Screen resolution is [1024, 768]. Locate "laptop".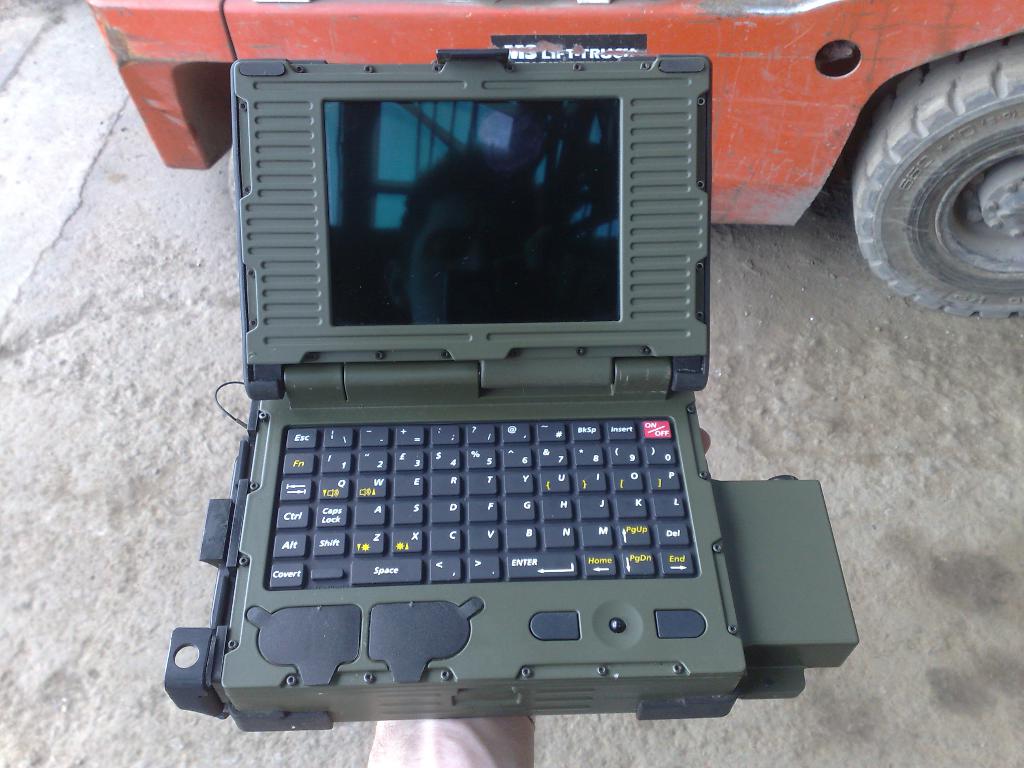
select_region(226, 45, 749, 726).
